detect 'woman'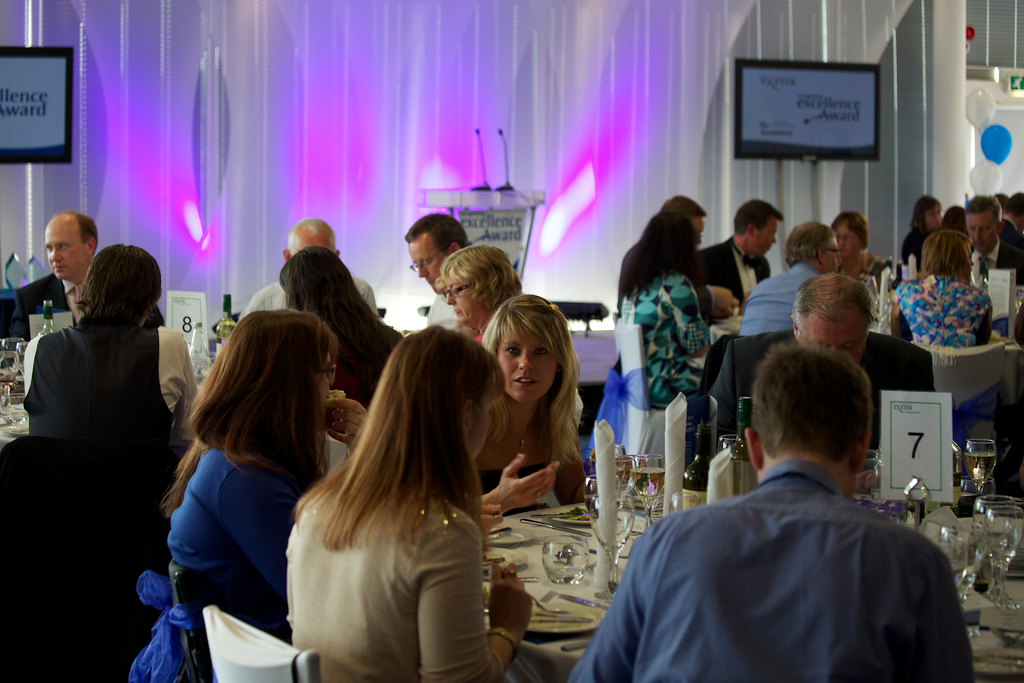
region(826, 207, 888, 299)
